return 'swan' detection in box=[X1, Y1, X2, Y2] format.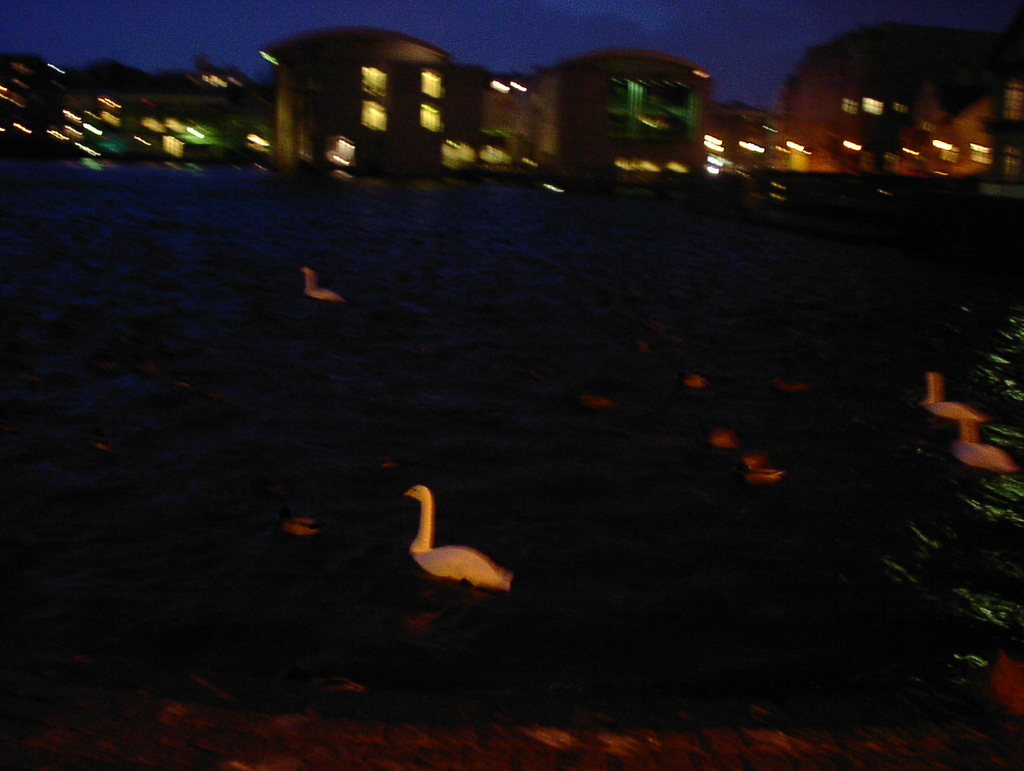
box=[299, 267, 345, 304].
